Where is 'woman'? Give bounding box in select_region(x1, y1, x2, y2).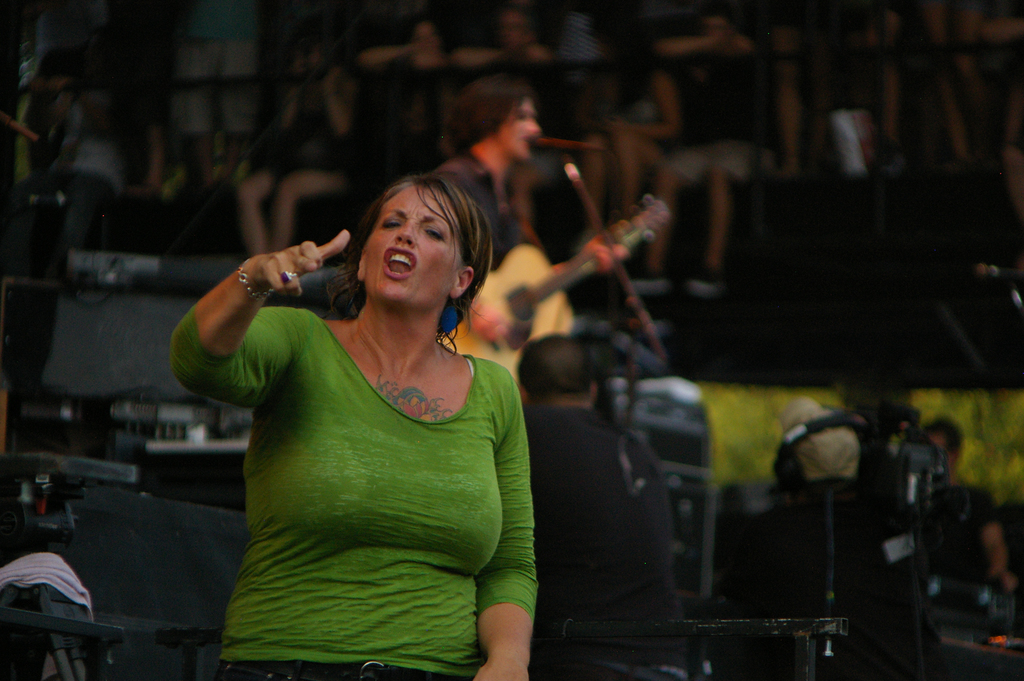
select_region(168, 170, 540, 680).
